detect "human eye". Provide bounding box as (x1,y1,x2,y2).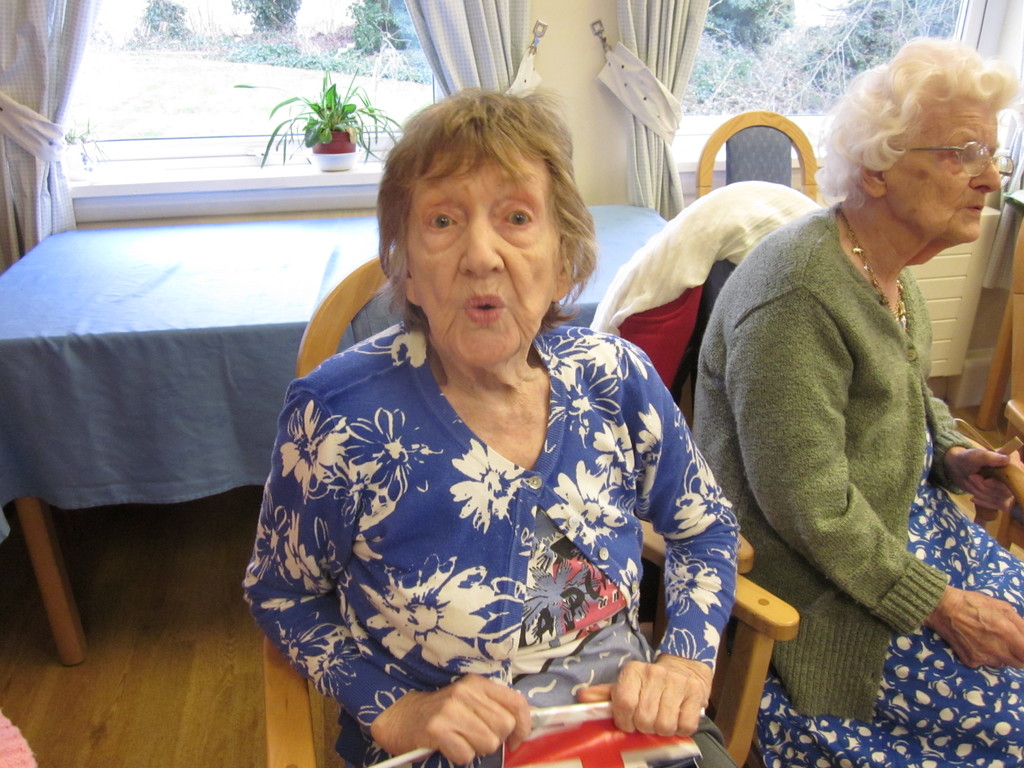
(422,209,459,233).
